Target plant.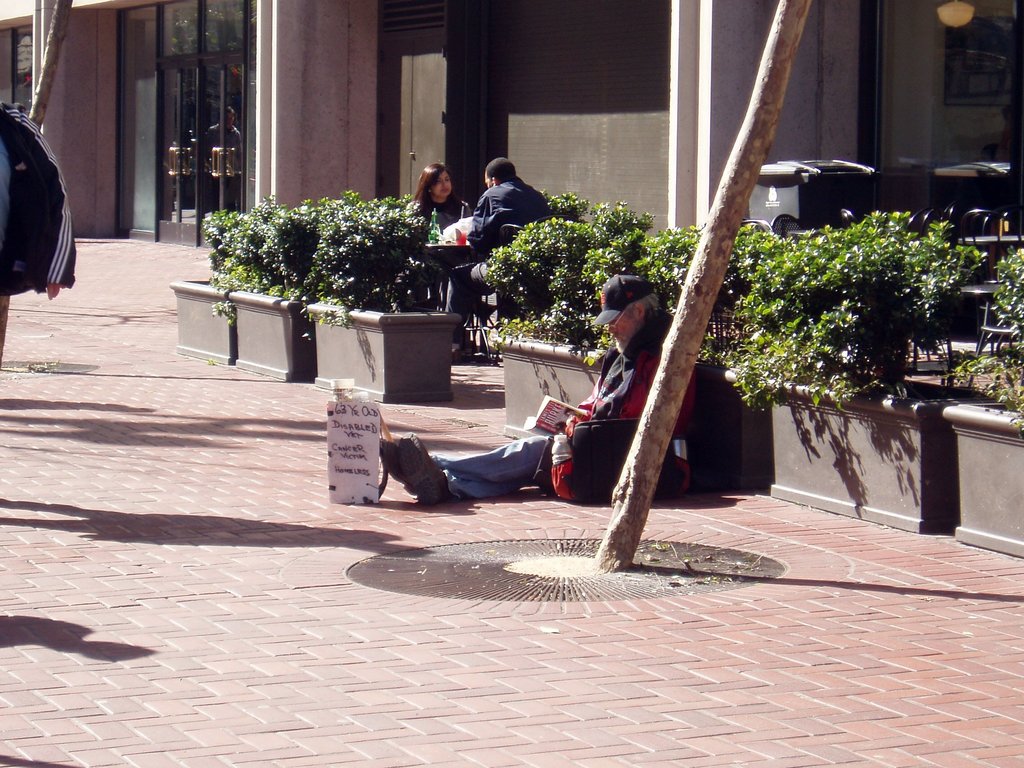
Target region: locate(655, 216, 694, 325).
